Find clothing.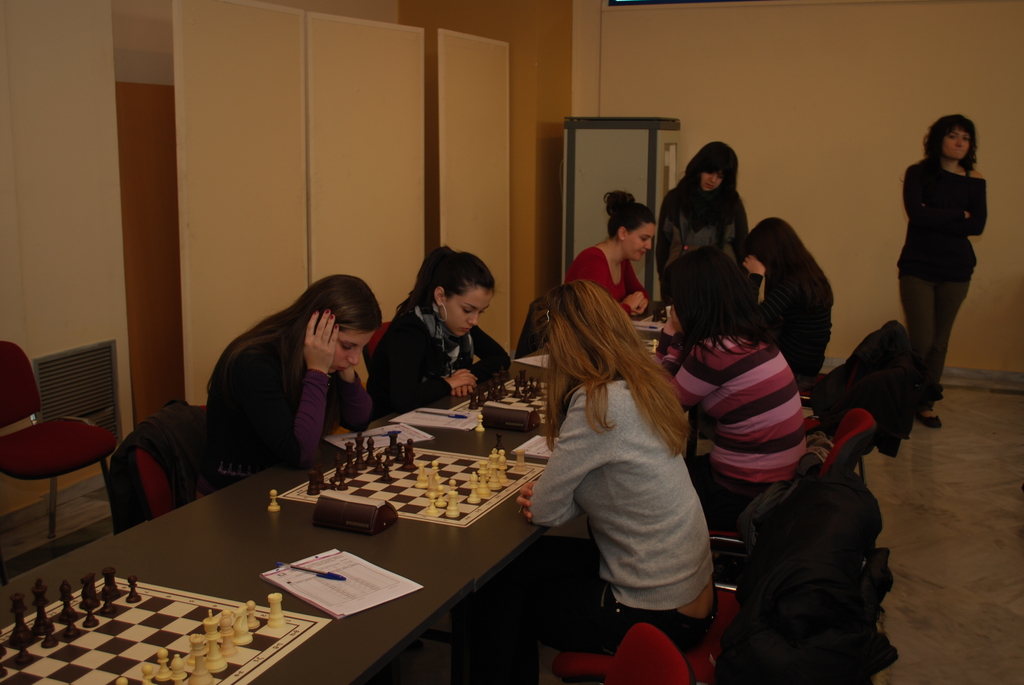
pyautogui.locateOnScreen(729, 262, 826, 387).
